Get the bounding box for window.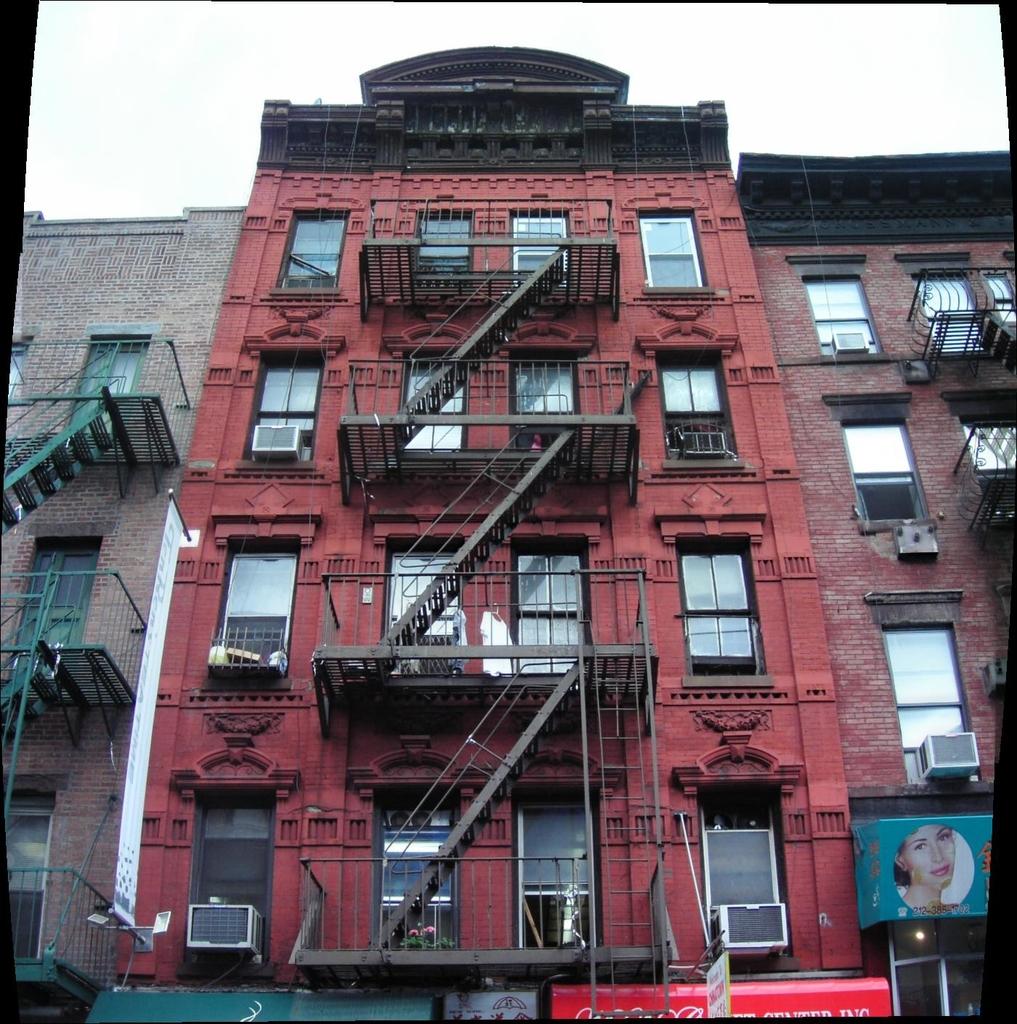
801, 276, 888, 352.
